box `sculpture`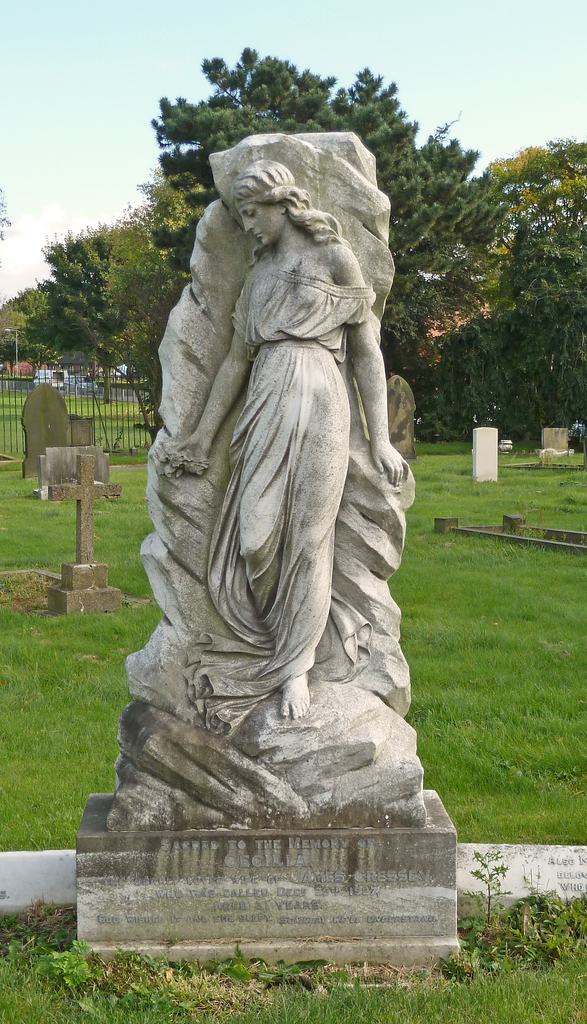
l=118, t=113, r=420, b=880
